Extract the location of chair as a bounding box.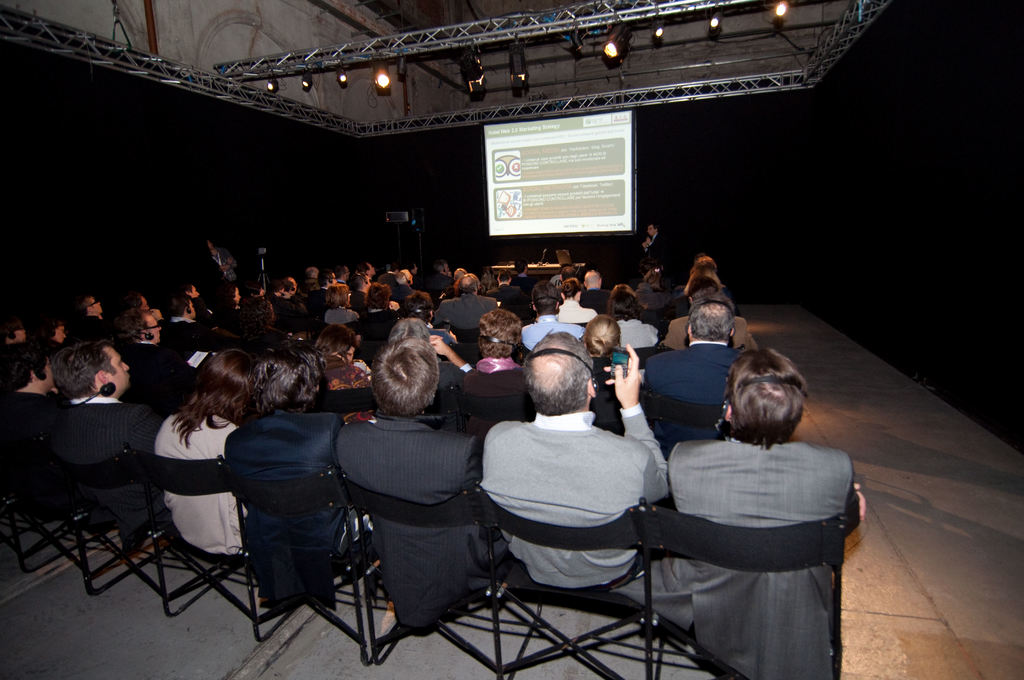
588, 387, 652, 441.
